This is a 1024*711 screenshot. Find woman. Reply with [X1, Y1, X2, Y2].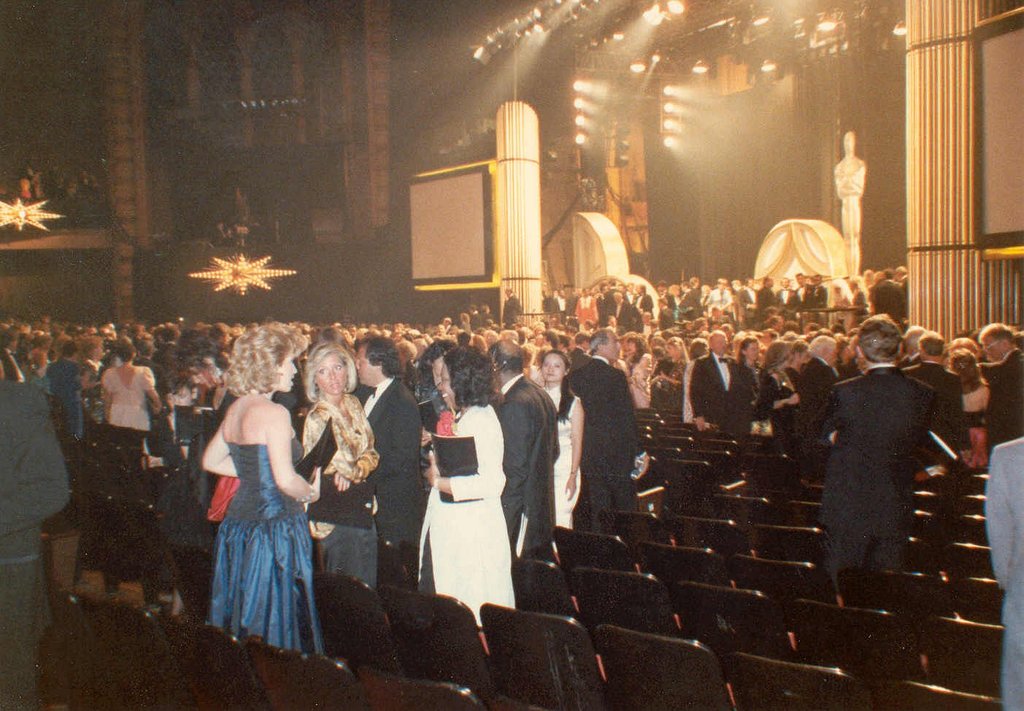
[756, 337, 802, 437].
